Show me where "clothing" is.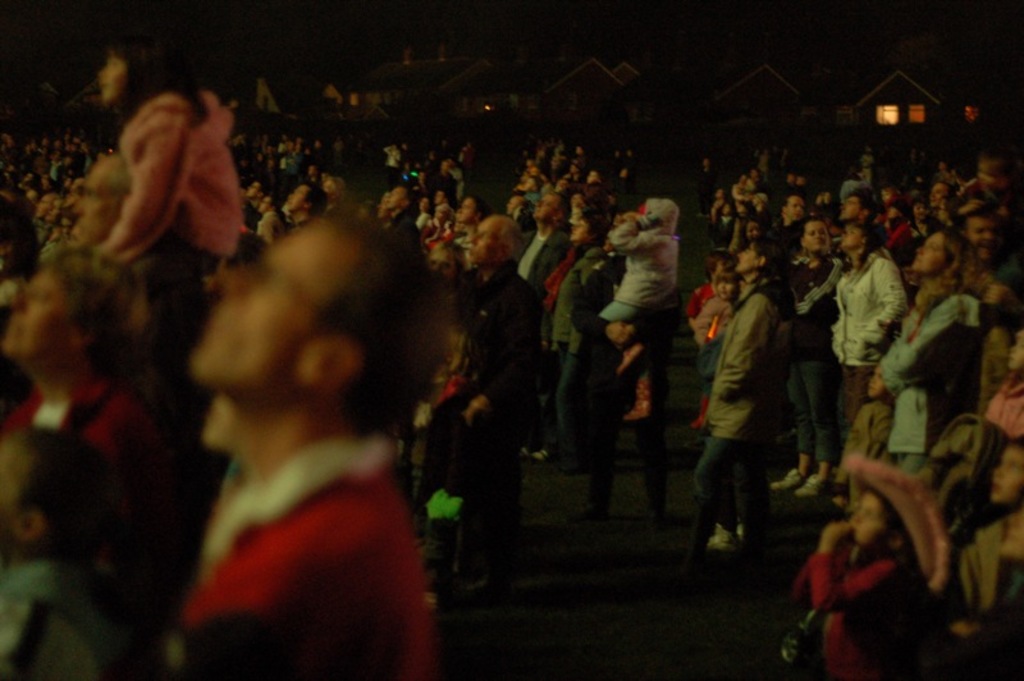
"clothing" is at box(873, 294, 974, 463).
